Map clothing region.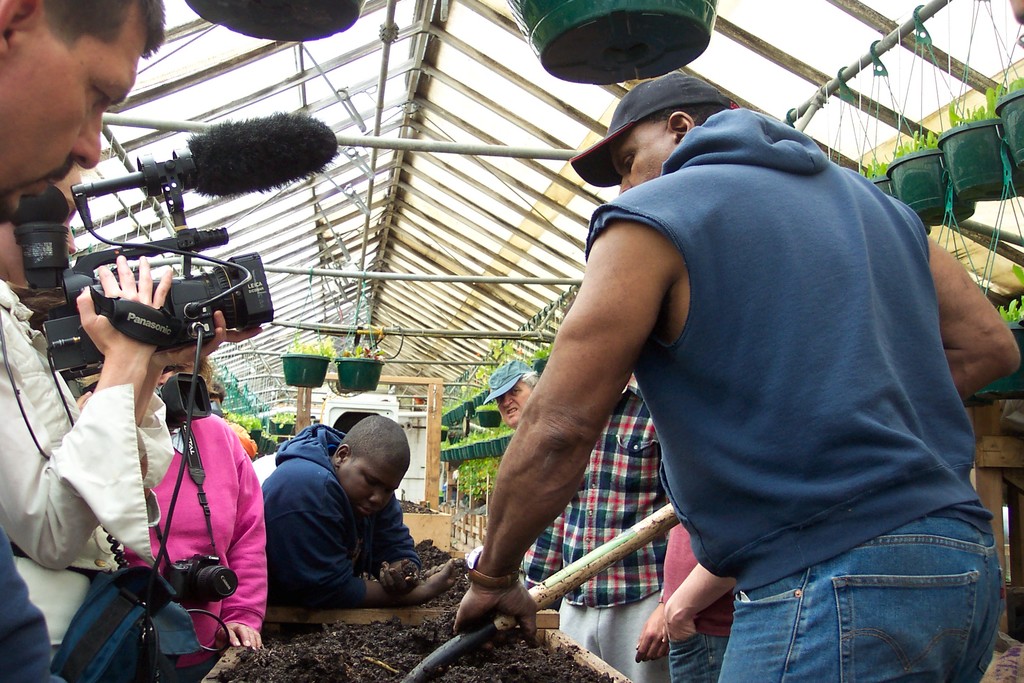
Mapped to bbox(143, 413, 268, 664).
